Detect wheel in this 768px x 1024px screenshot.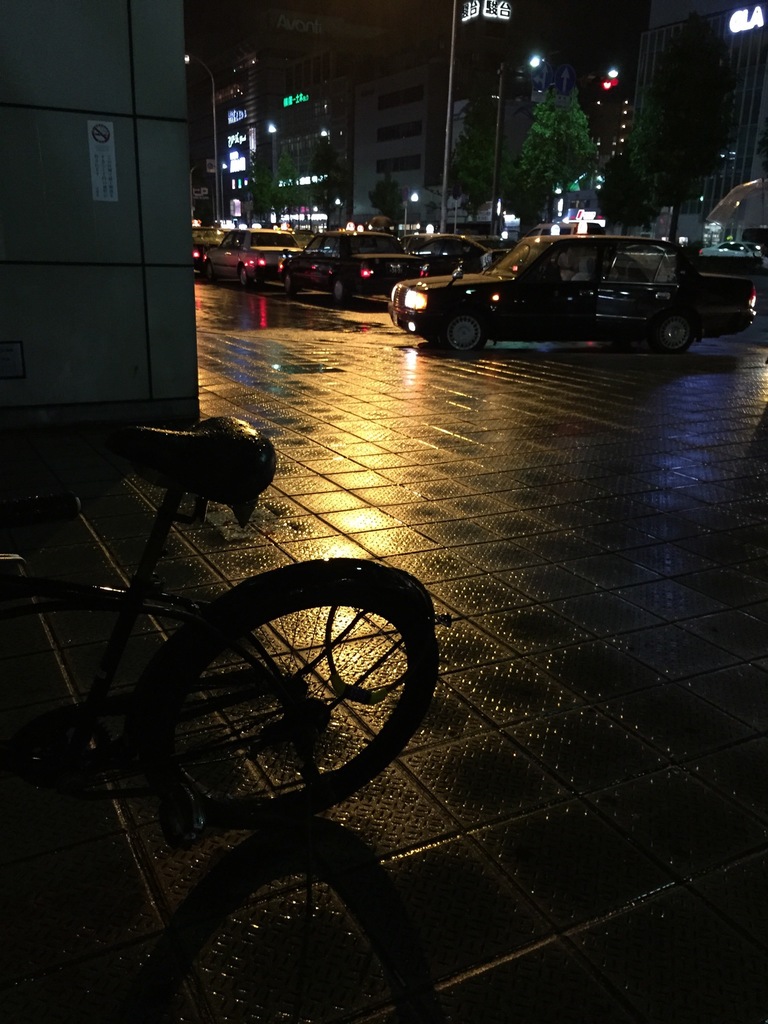
Detection: <box>650,312,693,352</box>.
